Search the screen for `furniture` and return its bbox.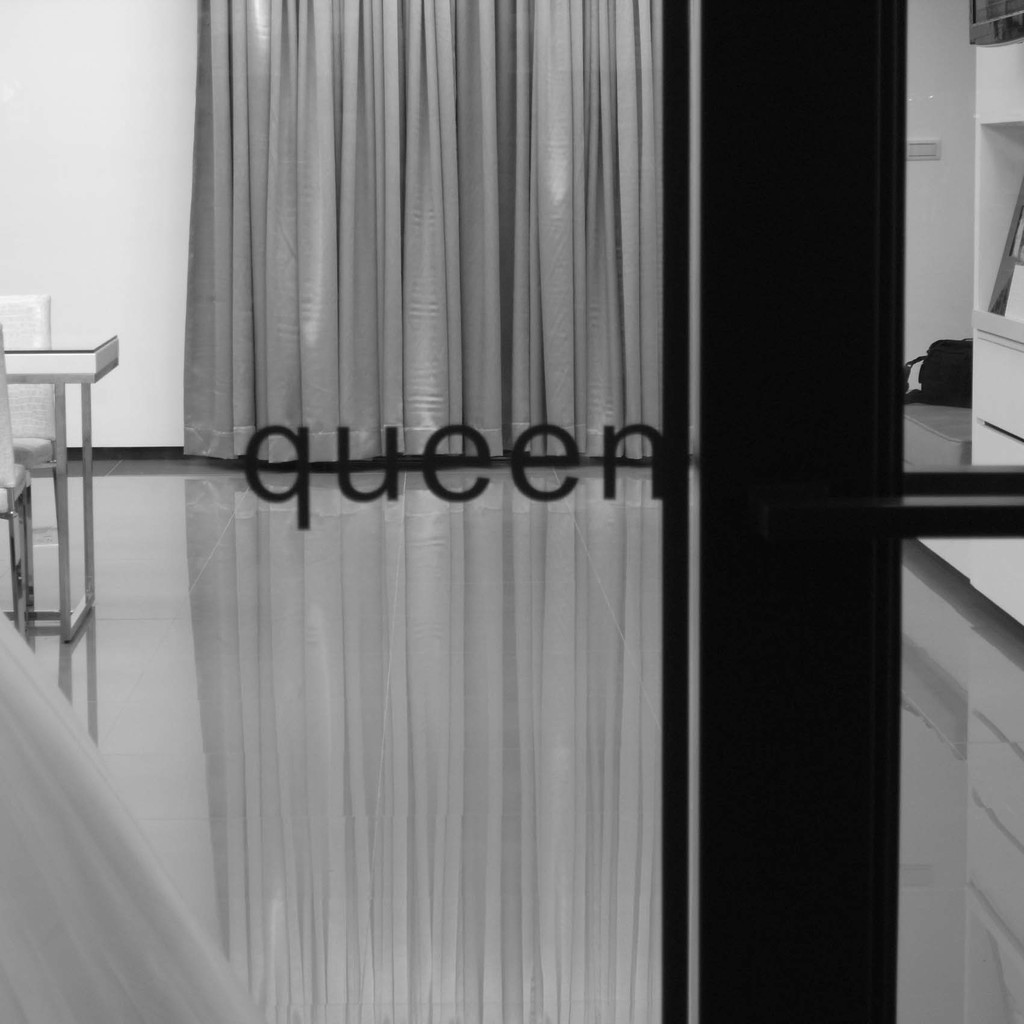
Found: region(0, 293, 56, 618).
